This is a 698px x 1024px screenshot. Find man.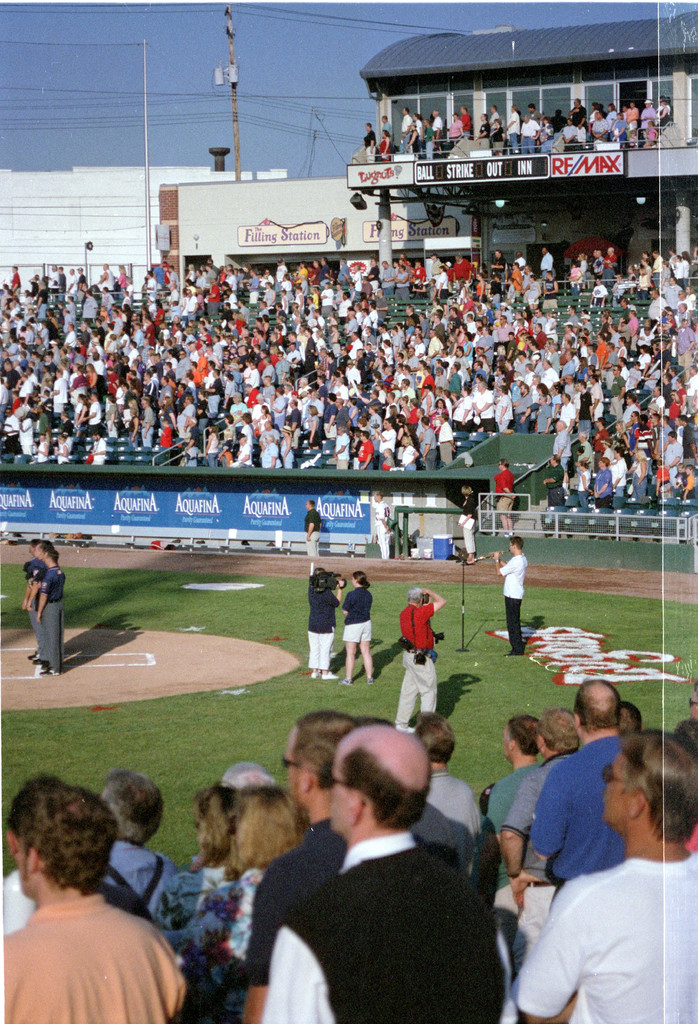
Bounding box: bbox(589, 248, 606, 275).
